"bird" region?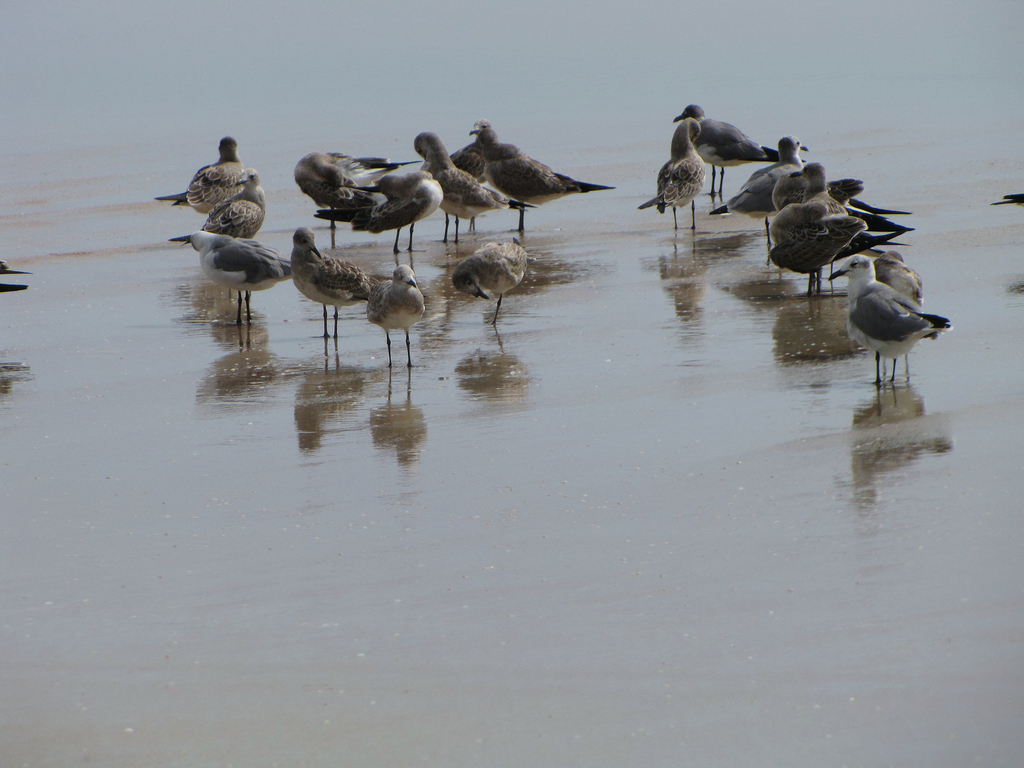
detection(0, 259, 31, 277)
